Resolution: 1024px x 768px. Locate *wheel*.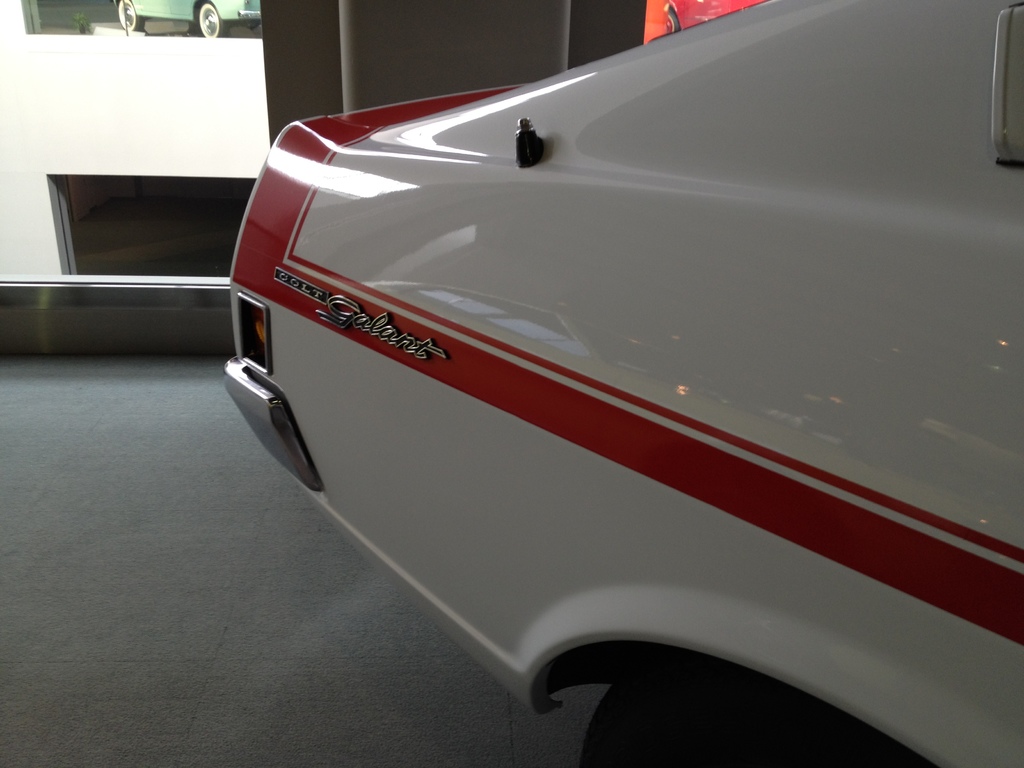
(580,652,929,767).
